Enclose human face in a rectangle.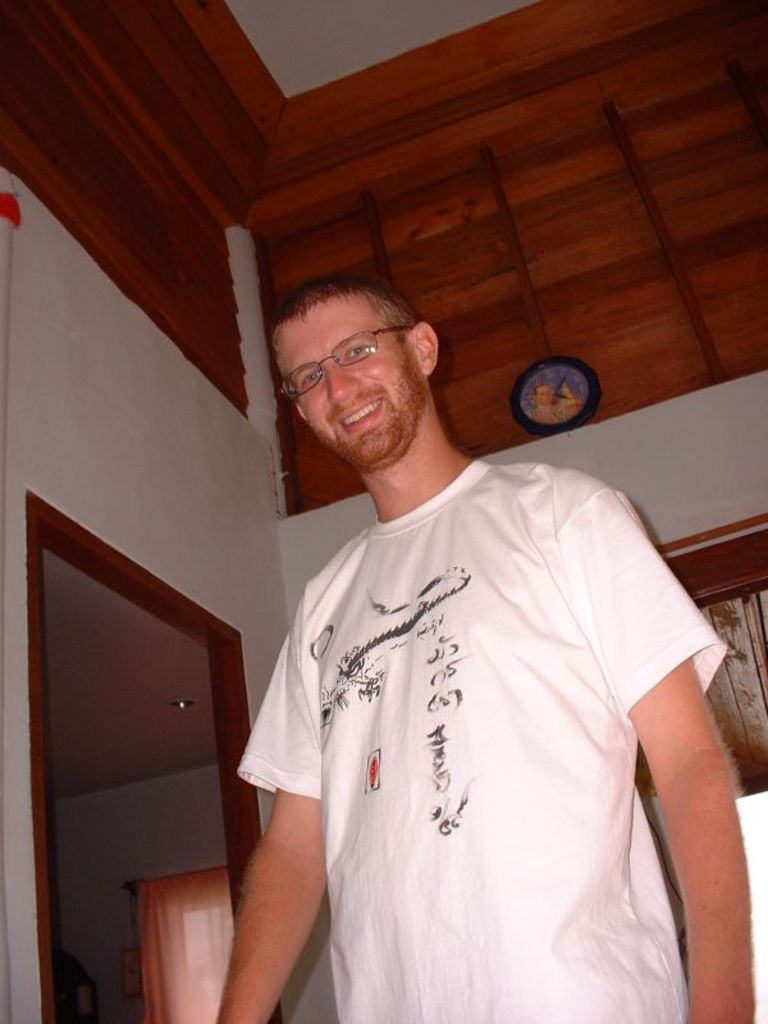
region(275, 289, 412, 454).
